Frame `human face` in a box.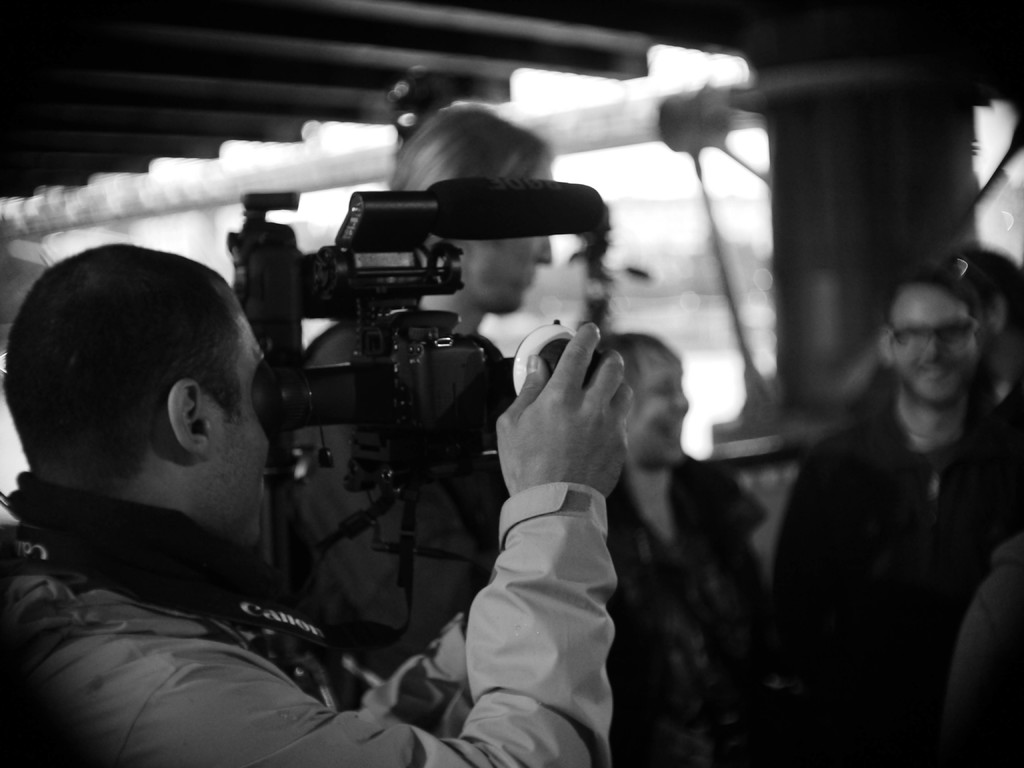
{"left": 631, "top": 360, "right": 691, "bottom": 465}.
